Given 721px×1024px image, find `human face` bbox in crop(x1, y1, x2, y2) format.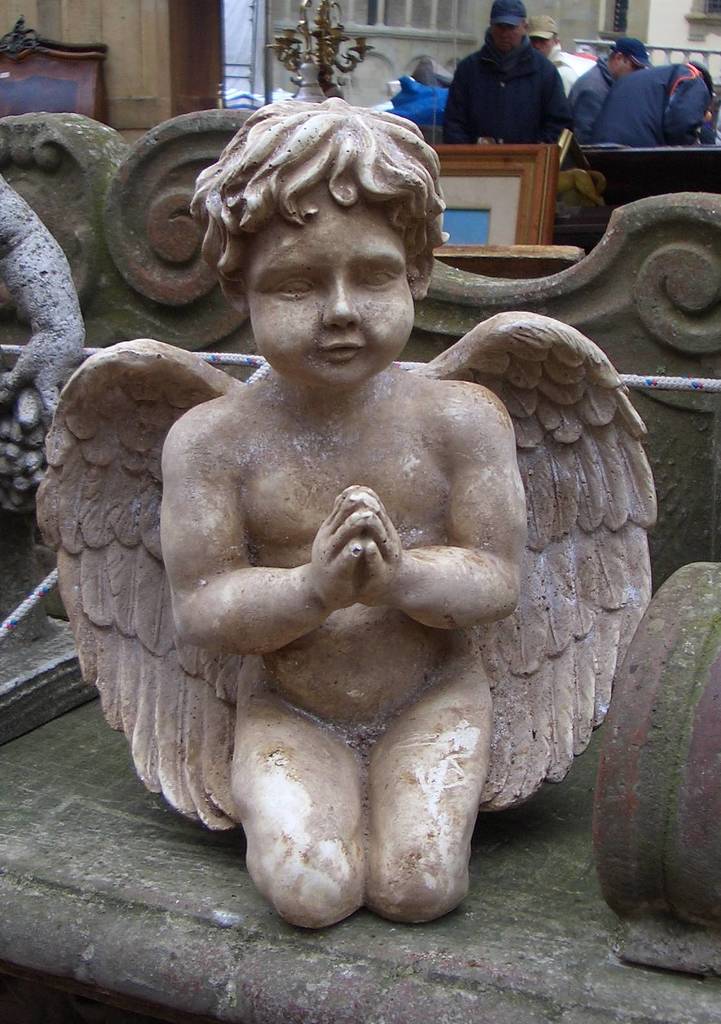
crop(528, 36, 556, 53).
